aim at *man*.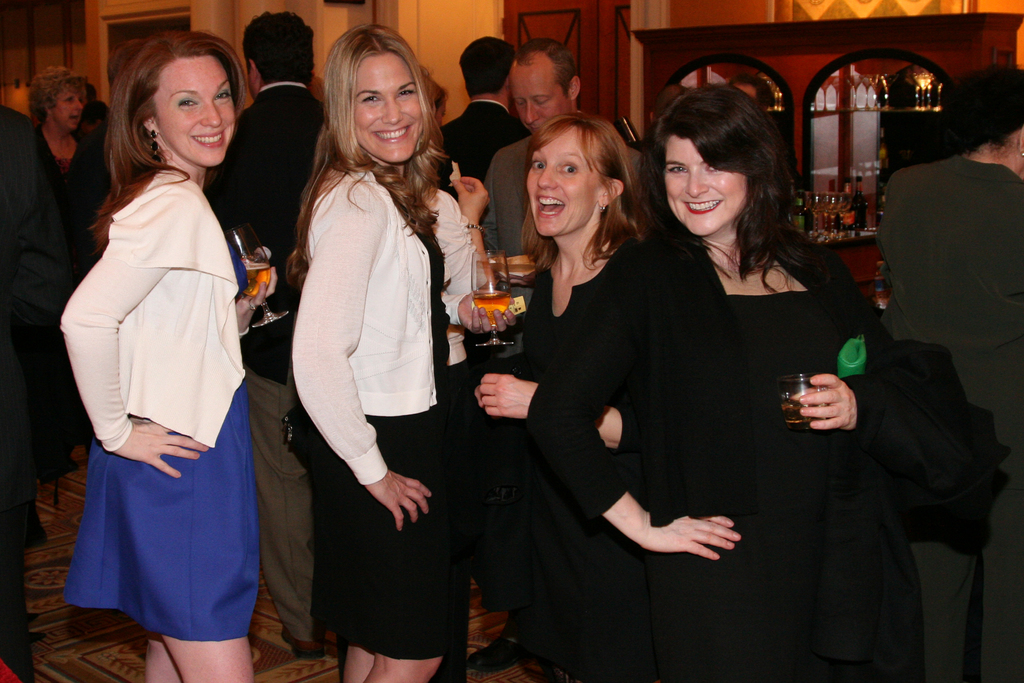
Aimed at locate(204, 12, 335, 659).
